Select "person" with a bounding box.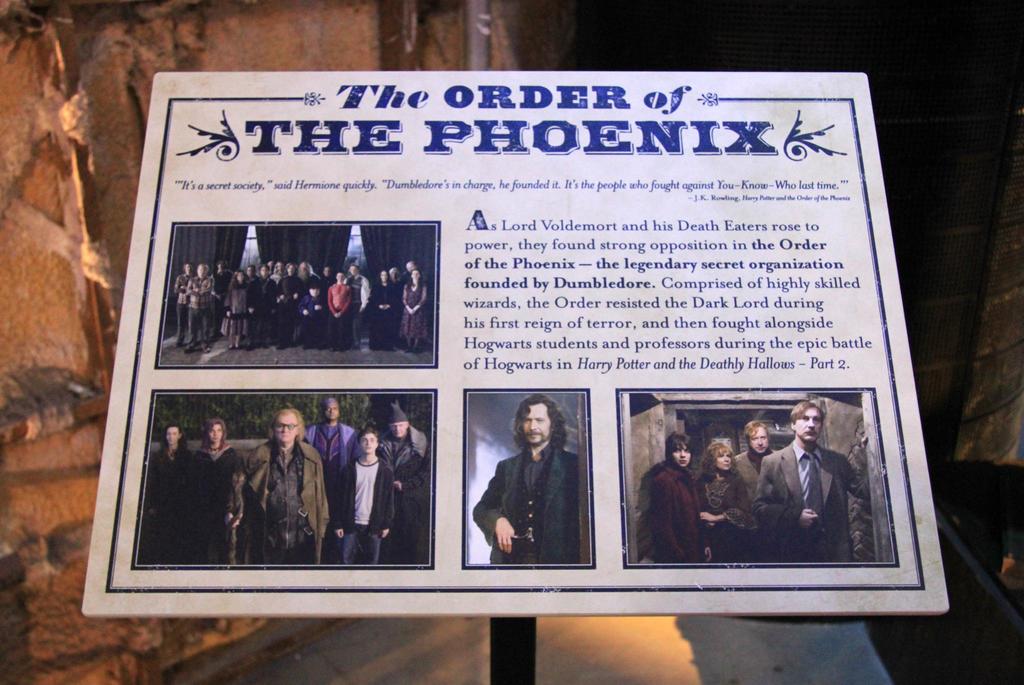
x1=757, y1=401, x2=882, y2=566.
